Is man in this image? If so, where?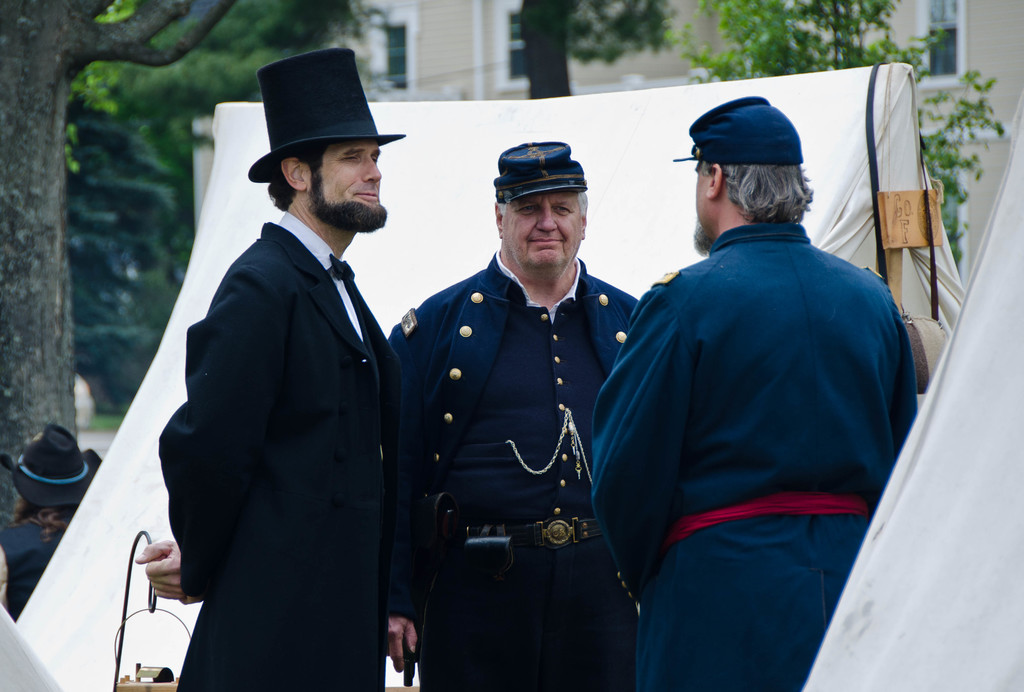
Yes, at detection(134, 45, 397, 691).
